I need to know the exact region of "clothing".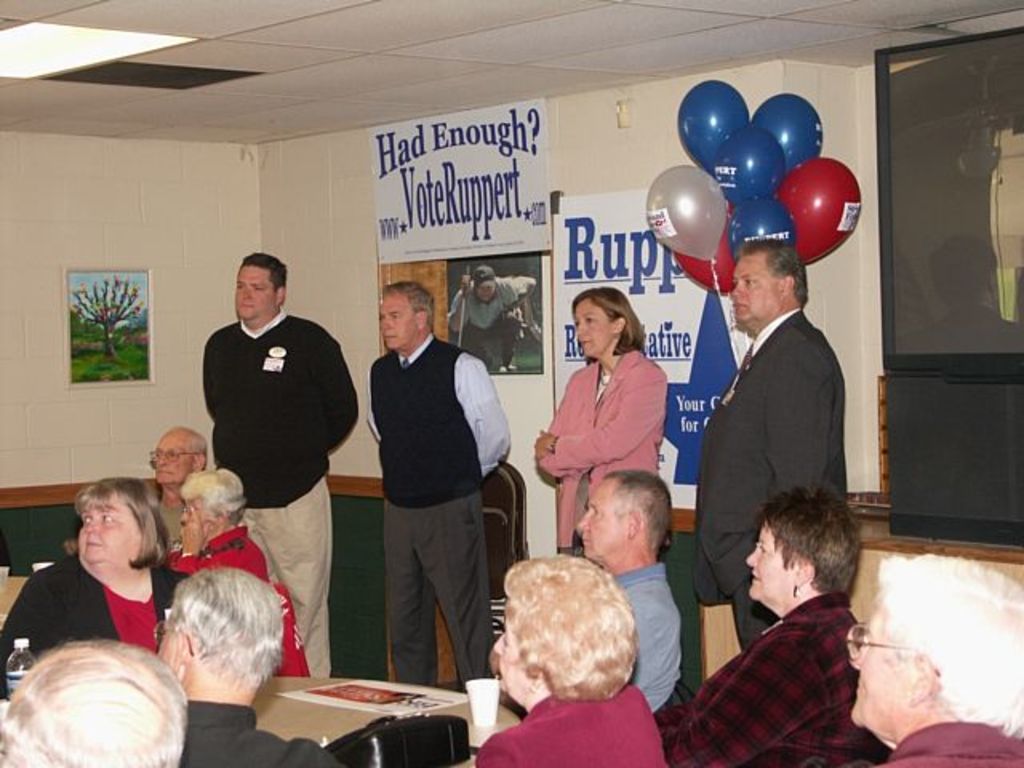
Region: {"left": 0, "top": 546, "right": 210, "bottom": 707}.
